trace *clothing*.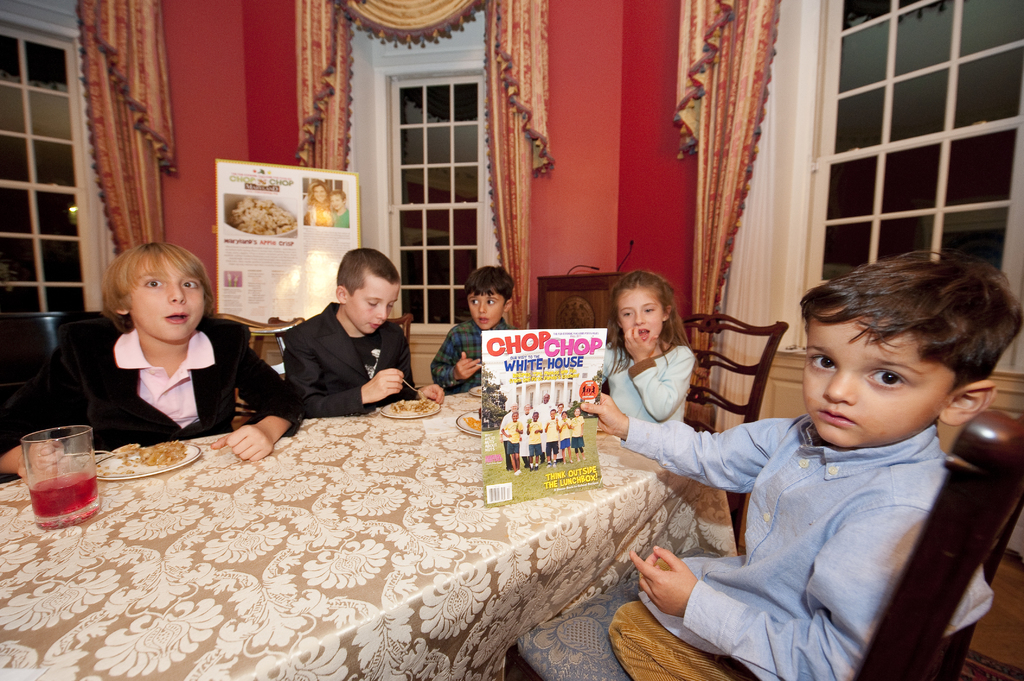
Traced to crop(431, 318, 509, 394).
